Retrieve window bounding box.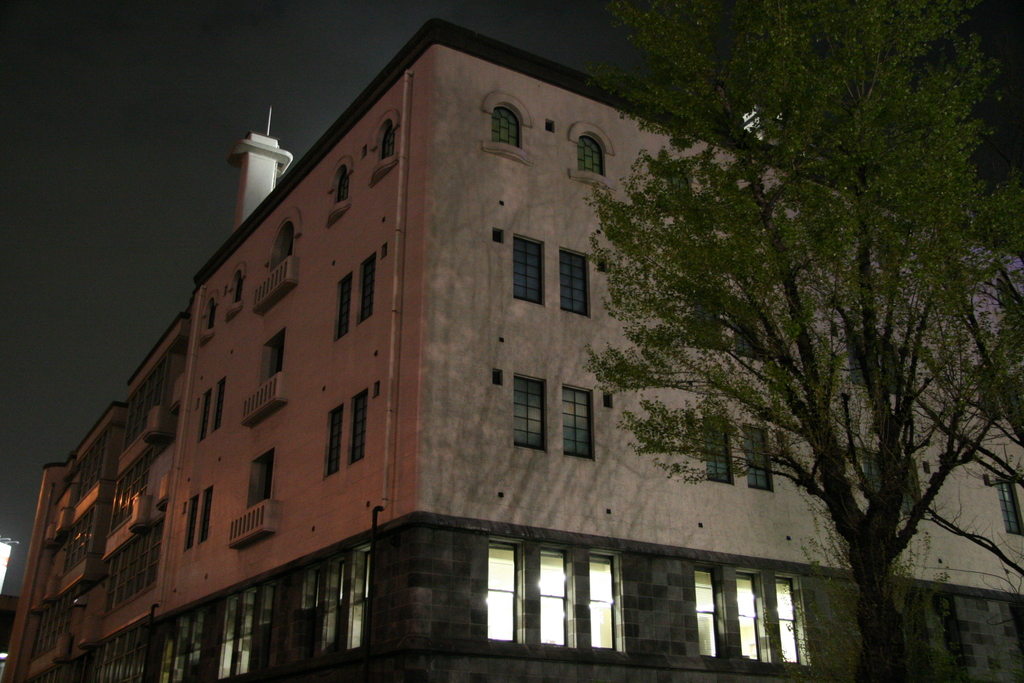
Bounding box: 486 546 521 646.
